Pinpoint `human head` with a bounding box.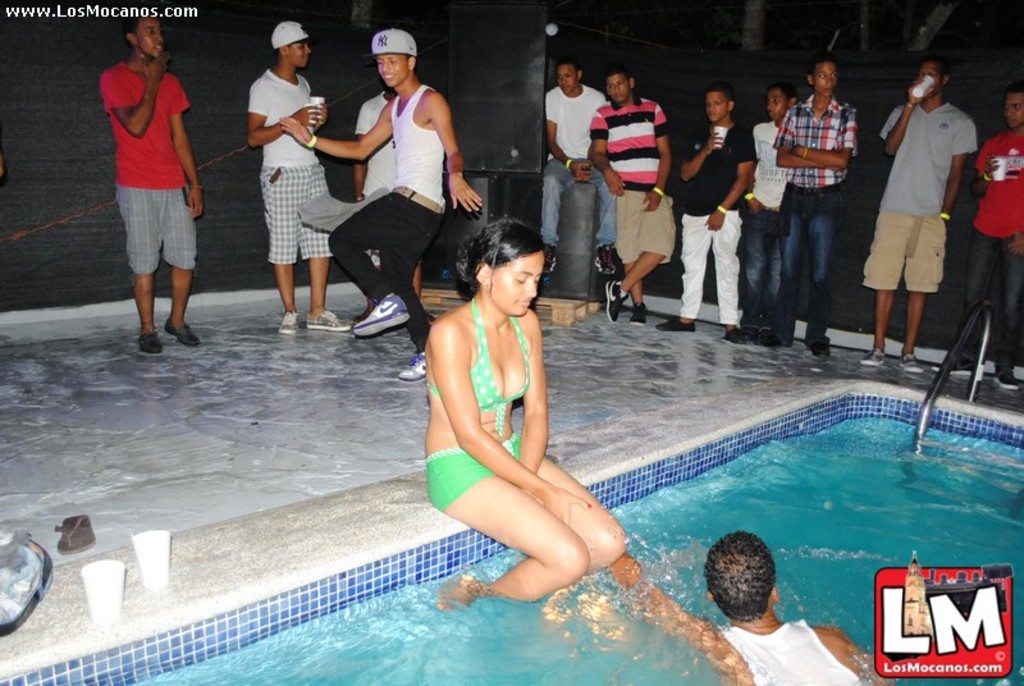
<bbox>703, 86, 733, 125</bbox>.
